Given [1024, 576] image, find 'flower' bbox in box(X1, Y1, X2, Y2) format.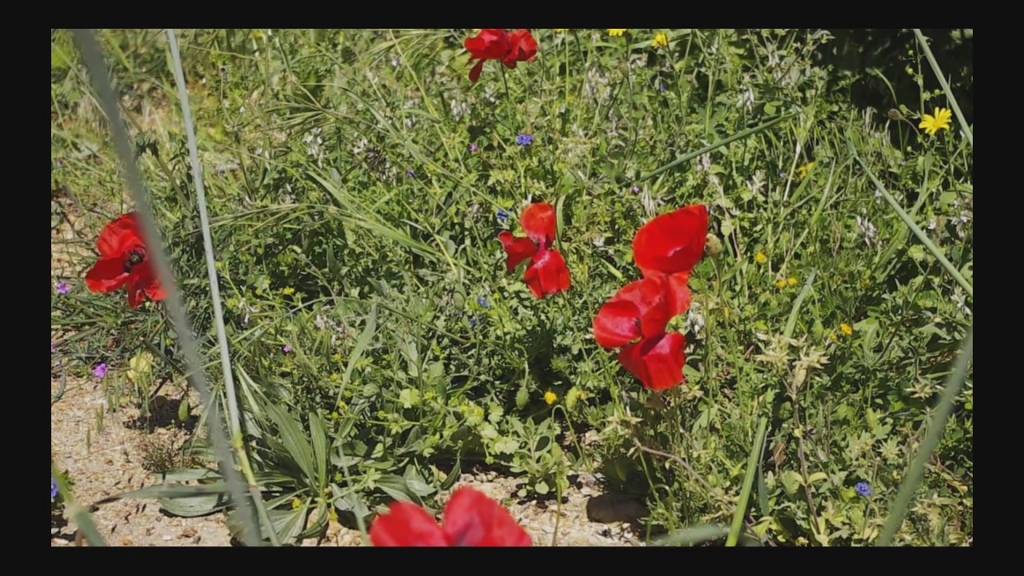
box(362, 484, 530, 546).
